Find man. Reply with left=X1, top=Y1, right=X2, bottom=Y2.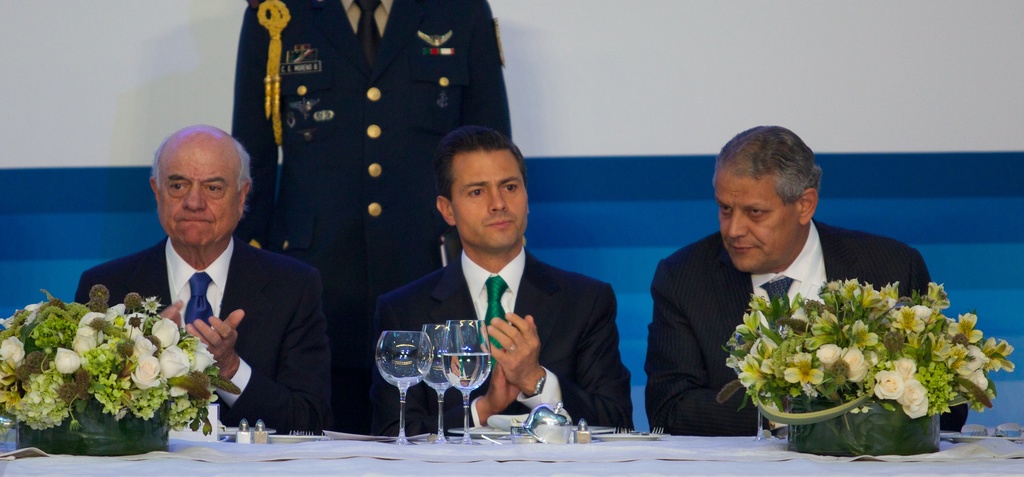
left=351, top=126, right=628, bottom=437.
